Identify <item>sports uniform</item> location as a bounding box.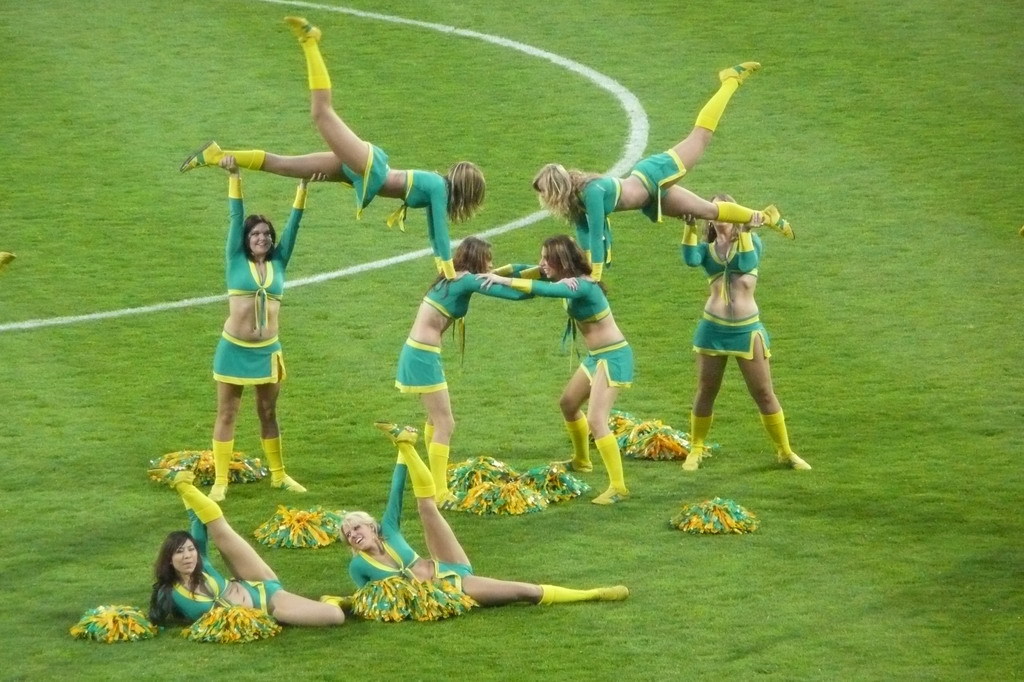
box=[568, 140, 687, 276].
